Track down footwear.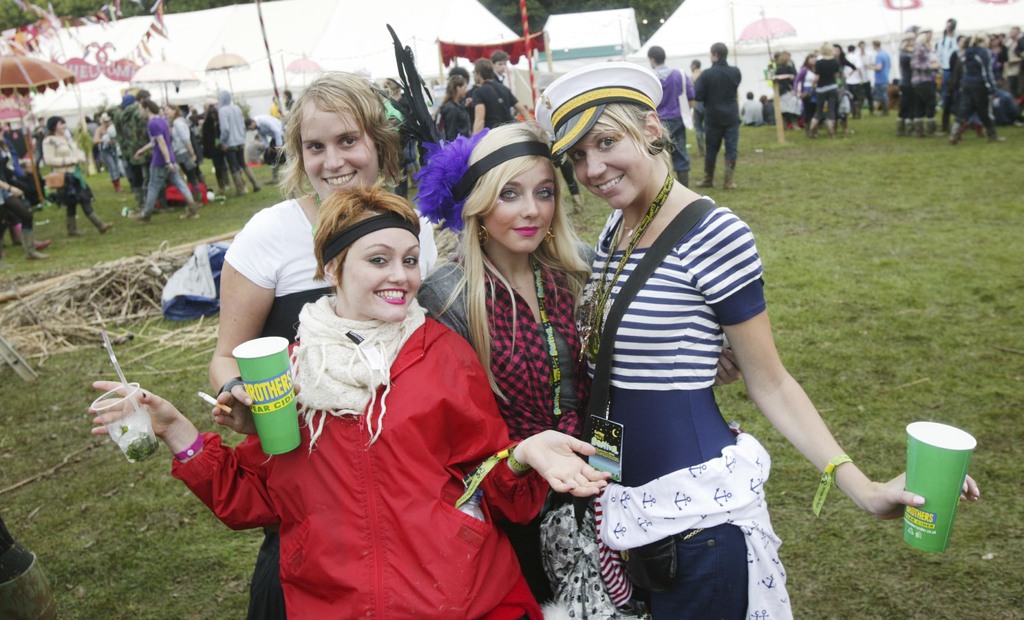
Tracked to bbox=[246, 167, 262, 192].
